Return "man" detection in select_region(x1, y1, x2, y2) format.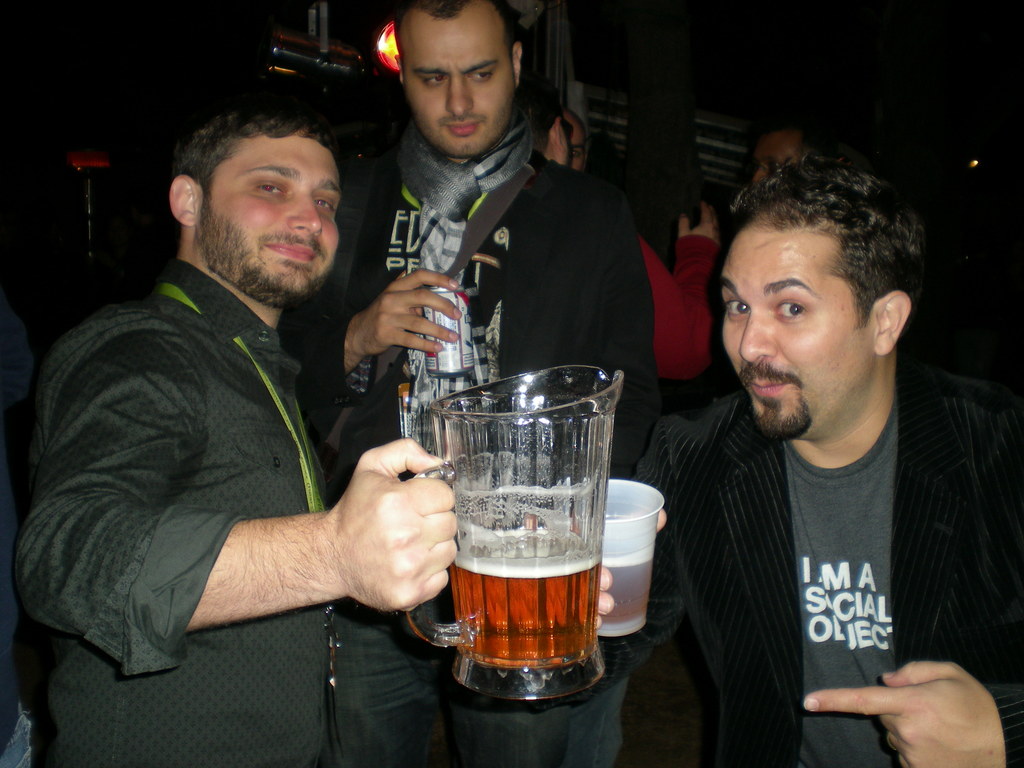
select_region(596, 155, 1023, 767).
